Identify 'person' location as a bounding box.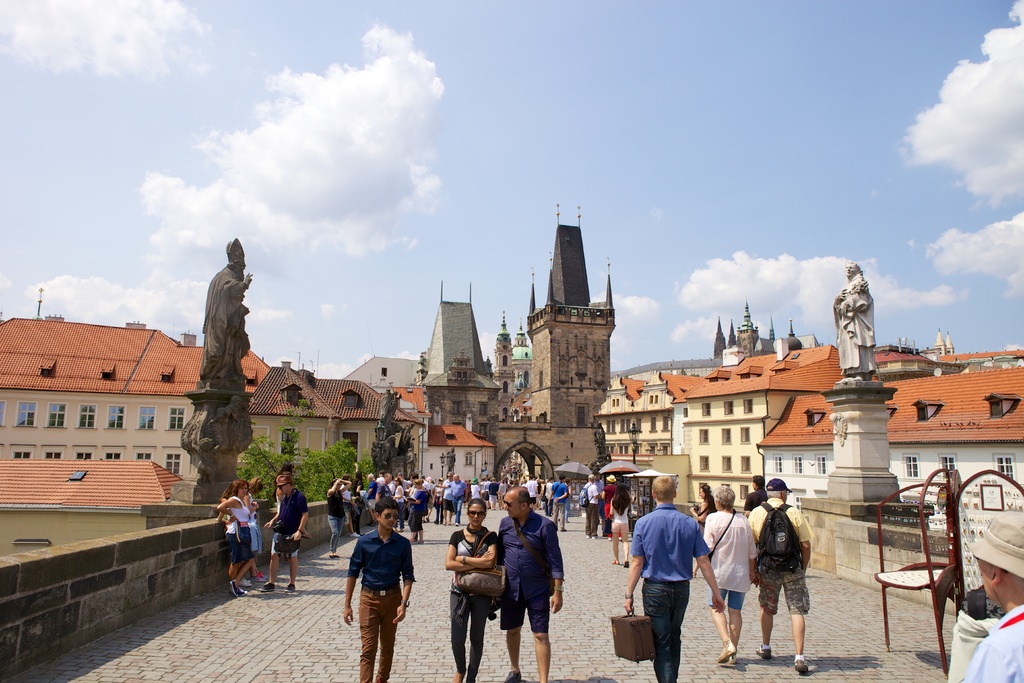
(955,514,1023,682).
